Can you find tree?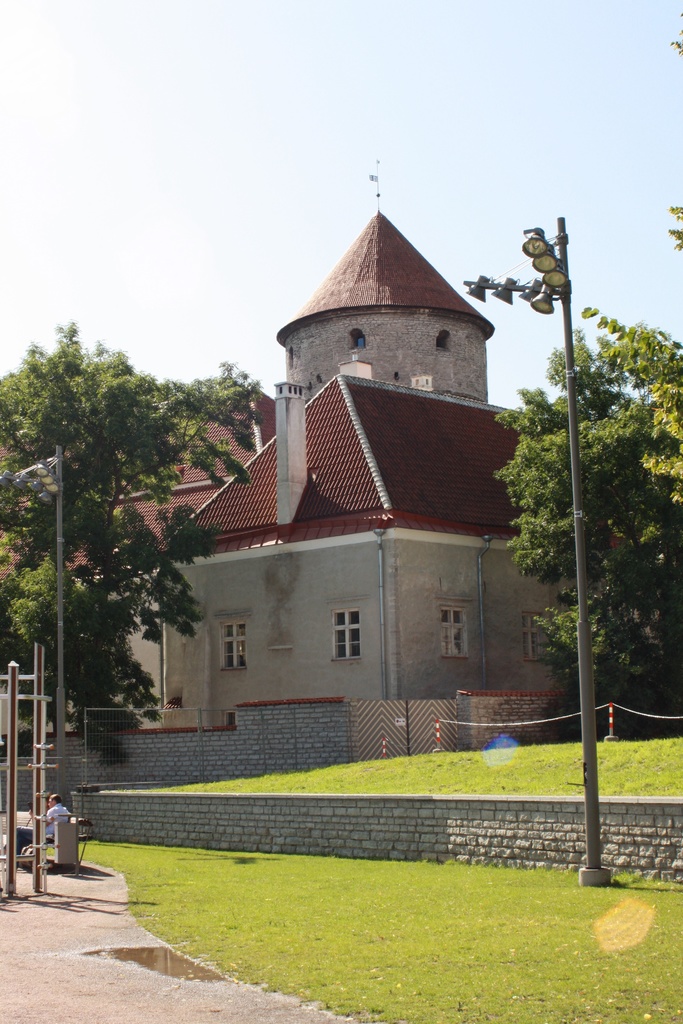
Yes, bounding box: bbox=(0, 312, 261, 768).
